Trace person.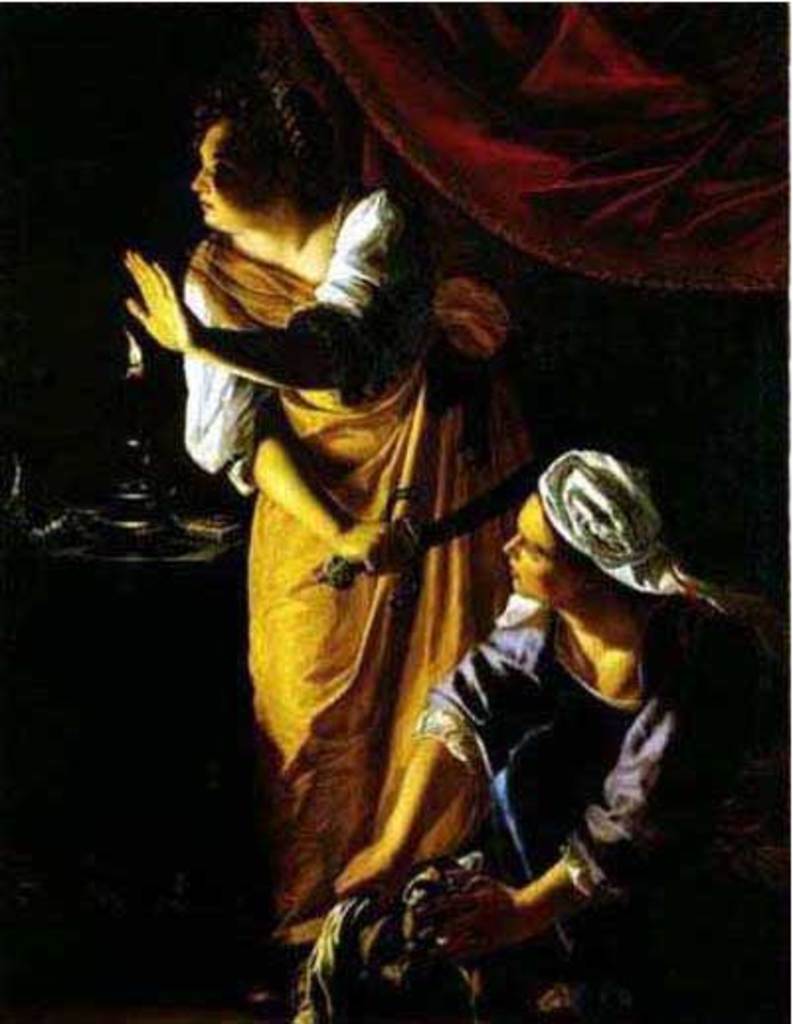
Traced to x1=285 y1=437 x2=791 y2=1022.
